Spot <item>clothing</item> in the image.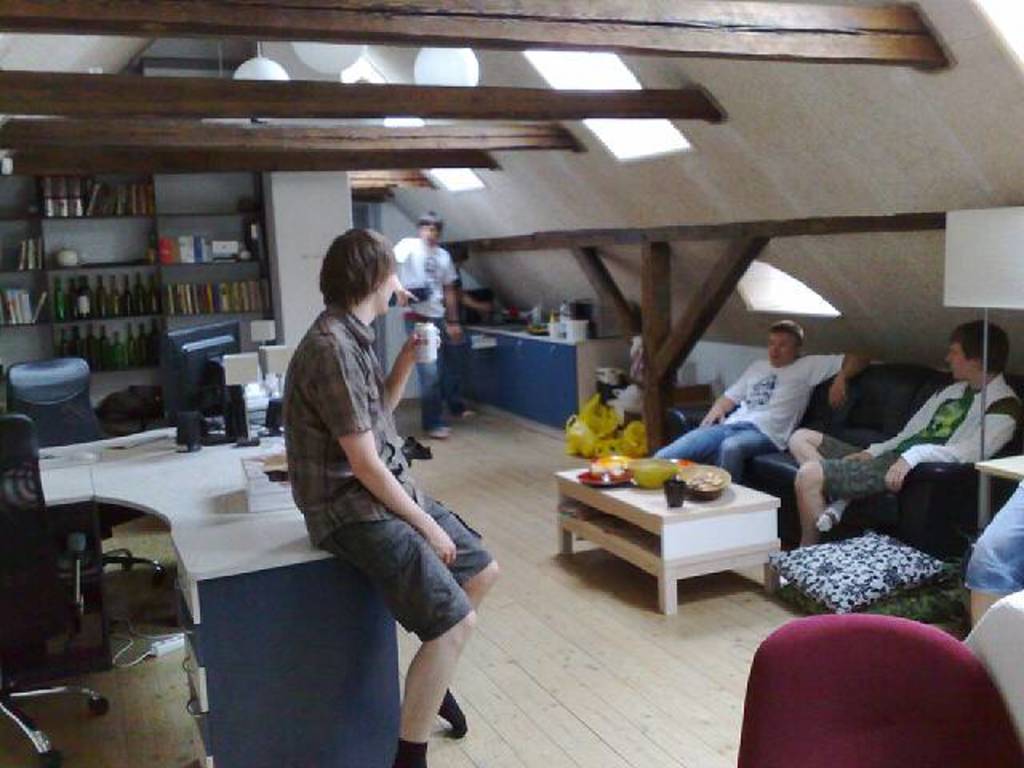
<item>clothing</item> found at 403, 310, 461, 427.
